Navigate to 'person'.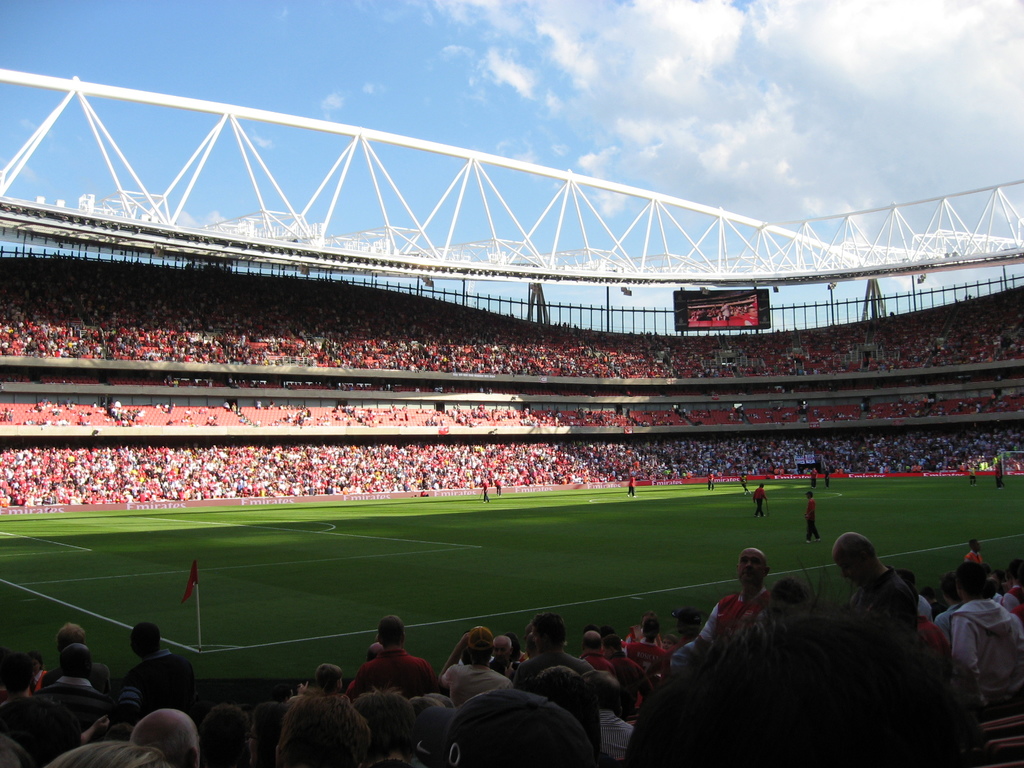
Navigation target: [750, 481, 770, 518].
